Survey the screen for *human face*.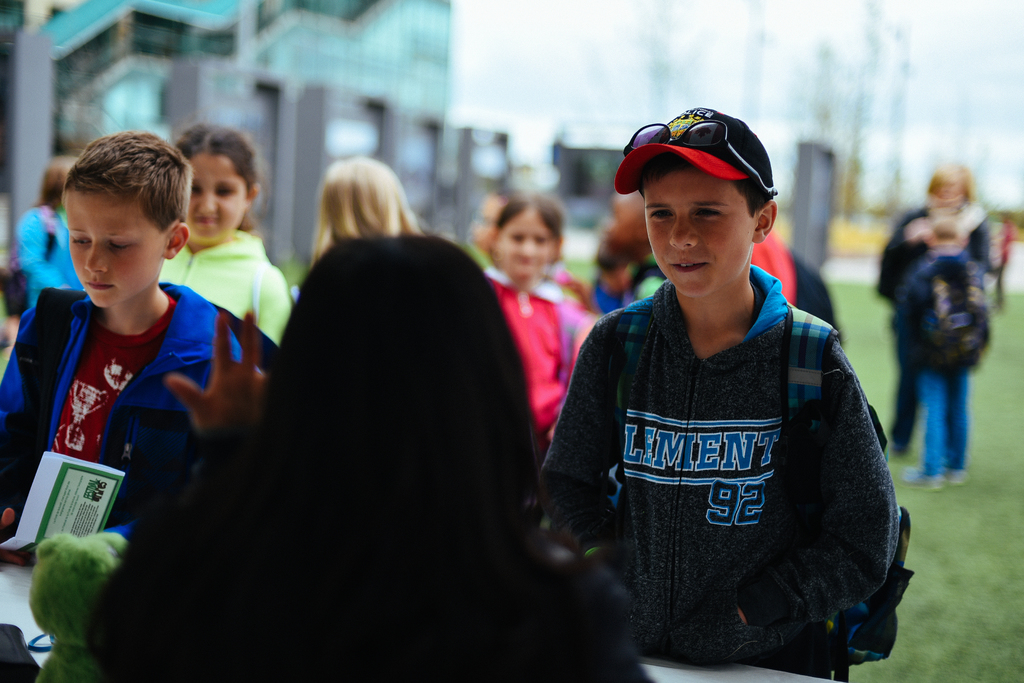
Survey found: crop(186, 147, 246, 245).
